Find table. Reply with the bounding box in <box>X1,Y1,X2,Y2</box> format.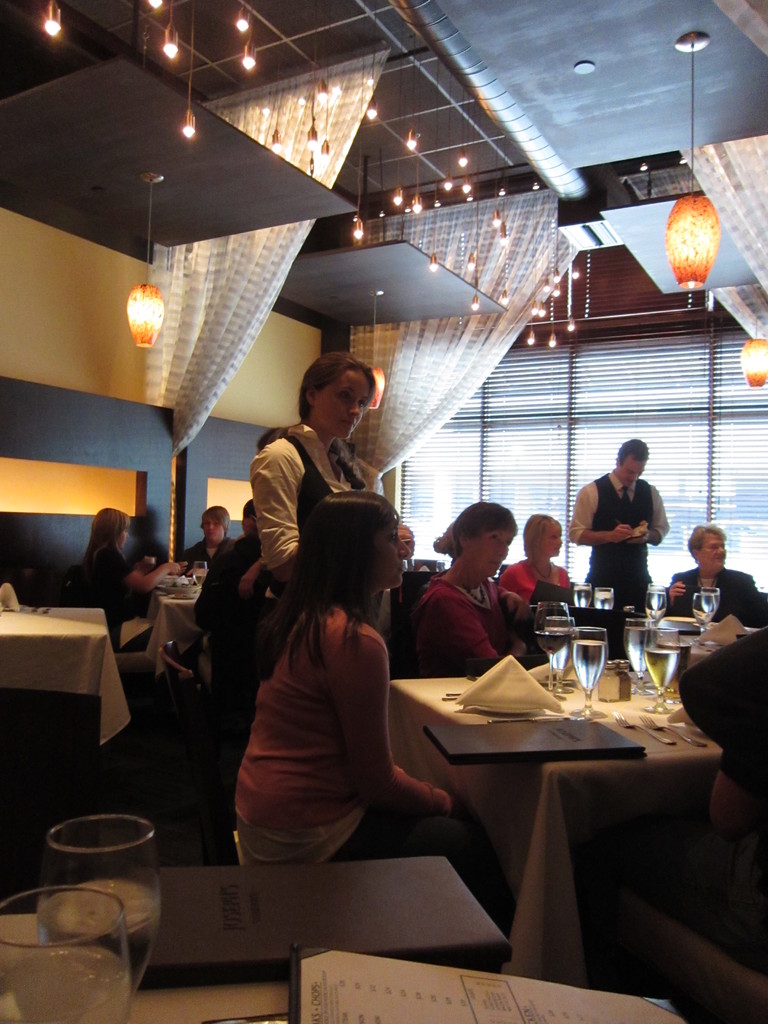
<box>2,605,133,736</box>.
